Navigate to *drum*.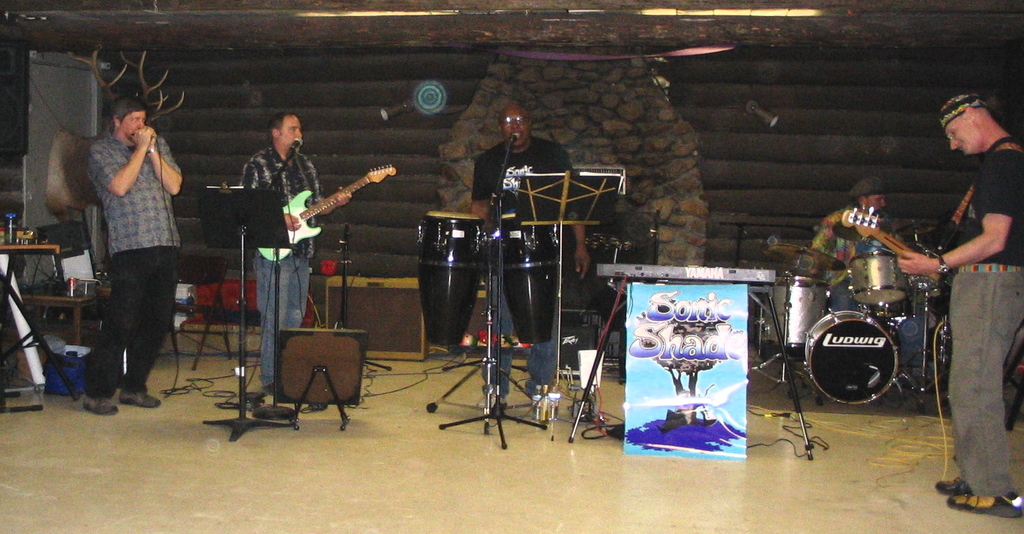
Navigation target: box=[418, 213, 484, 346].
